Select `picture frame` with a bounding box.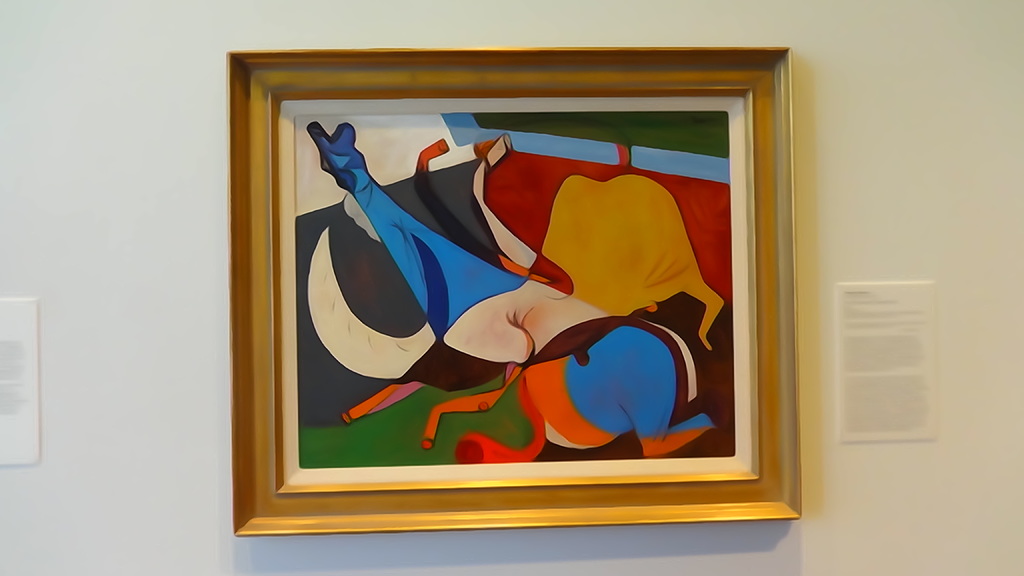
(x1=227, y1=42, x2=800, y2=533).
